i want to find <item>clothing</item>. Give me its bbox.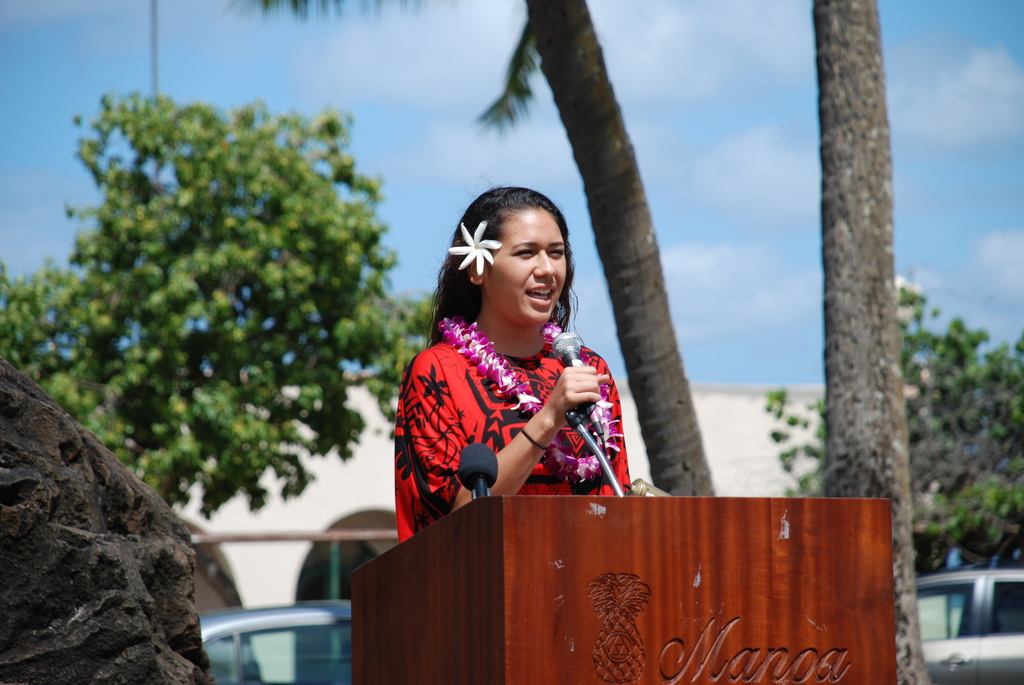
(395, 319, 630, 543).
